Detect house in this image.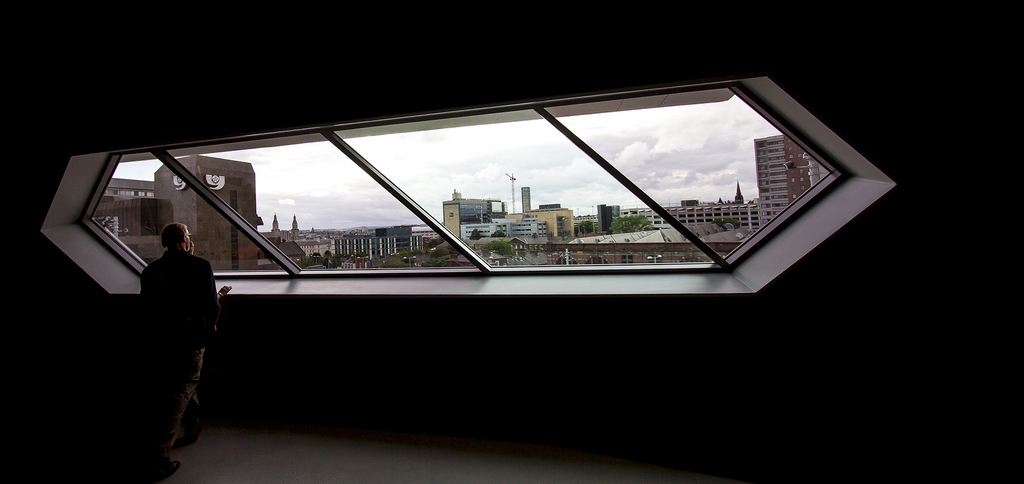
Detection: left=754, top=131, right=828, bottom=209.
